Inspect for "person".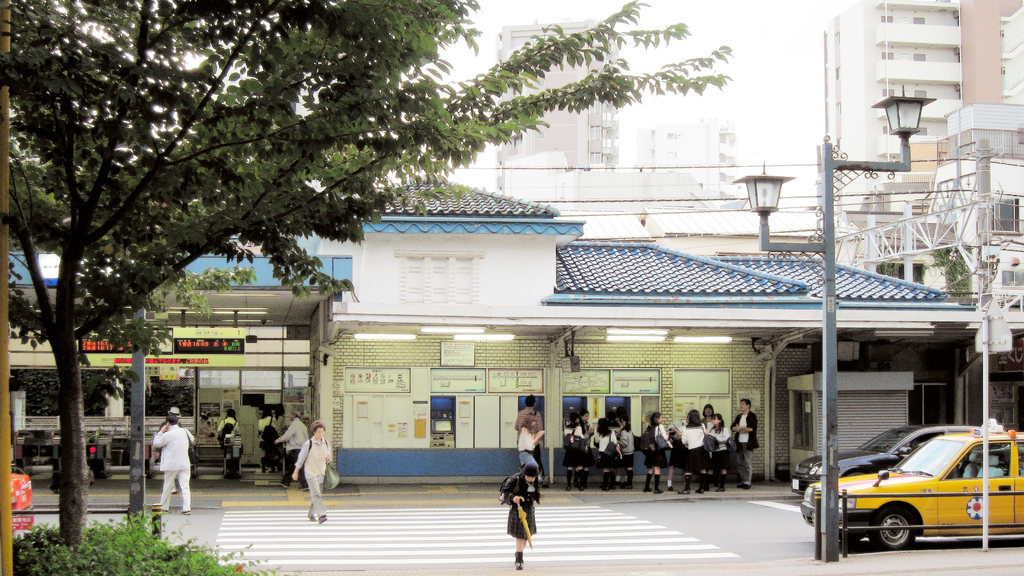
Inspection: x1=502 y1=465 x2=538 y2=573.
